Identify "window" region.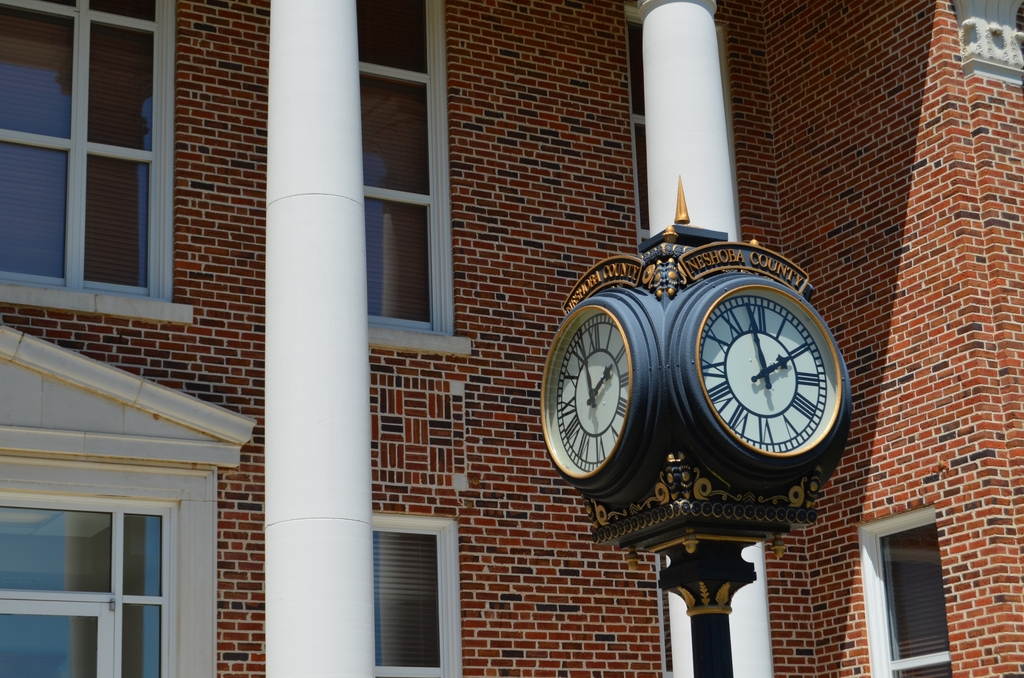
Region: [371, 510, 459, 677].
